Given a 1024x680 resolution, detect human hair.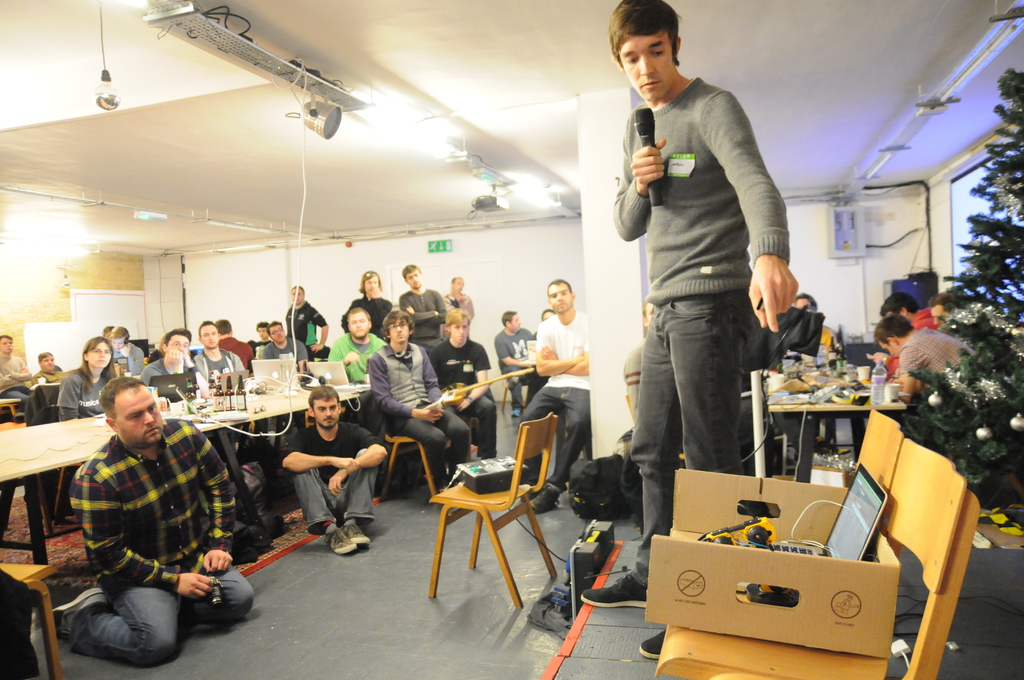
Rect(547, 280, 571, 290).
